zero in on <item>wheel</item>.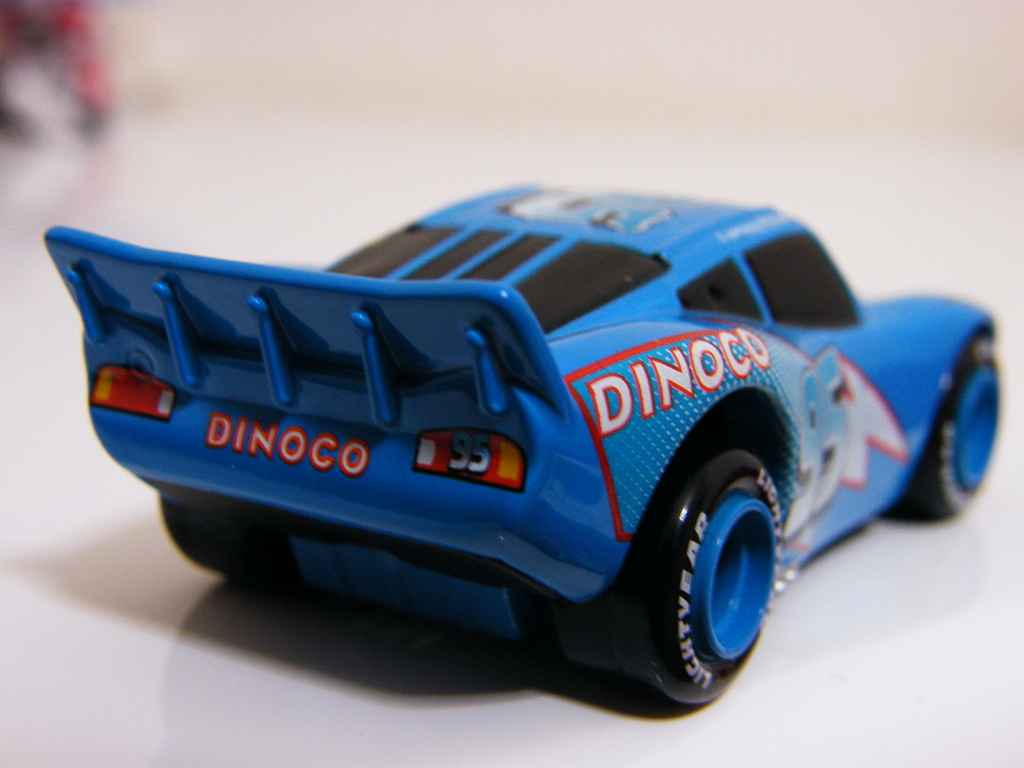
Zeroed in: left=900, top=351, right=1005, bottom=508.
